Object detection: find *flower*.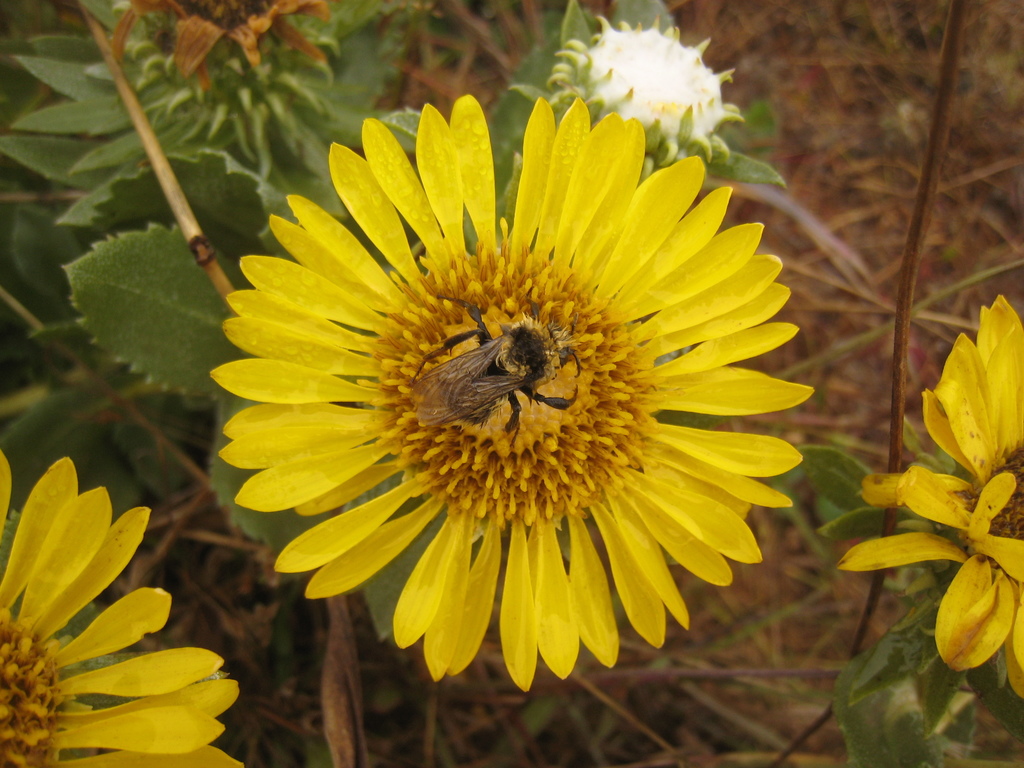
0,436,243,767.
